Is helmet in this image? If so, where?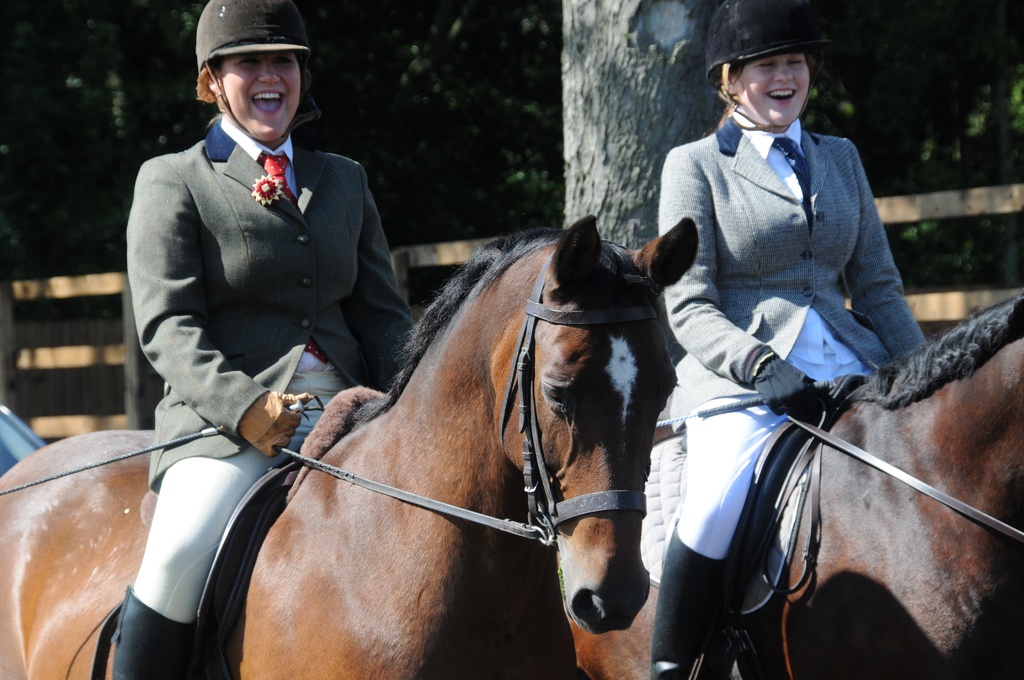
Yes, at (706, 0, 813, 129).
